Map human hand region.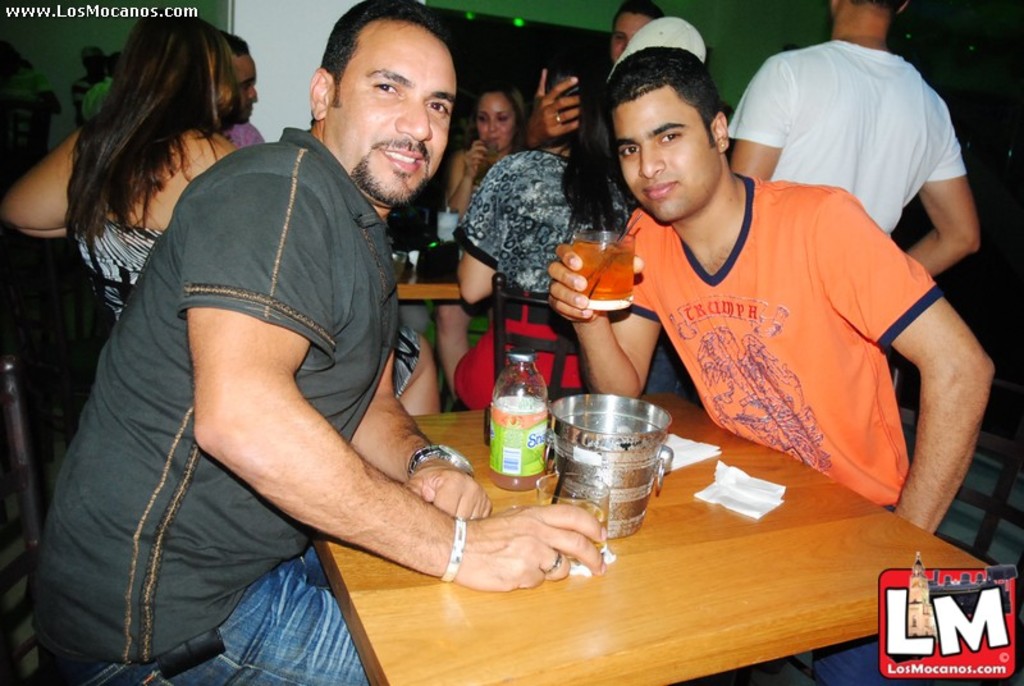
Mapped to <bbox>428, 493, 634, 590</bbox>.
